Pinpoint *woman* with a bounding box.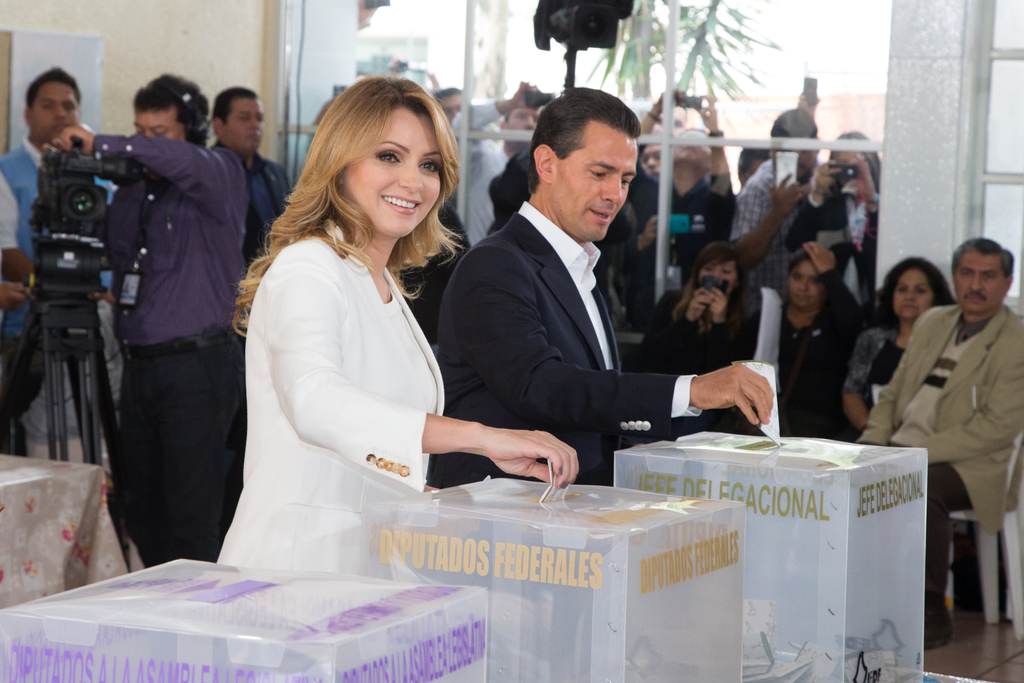
bbox=(209, 90, 506, 592).
